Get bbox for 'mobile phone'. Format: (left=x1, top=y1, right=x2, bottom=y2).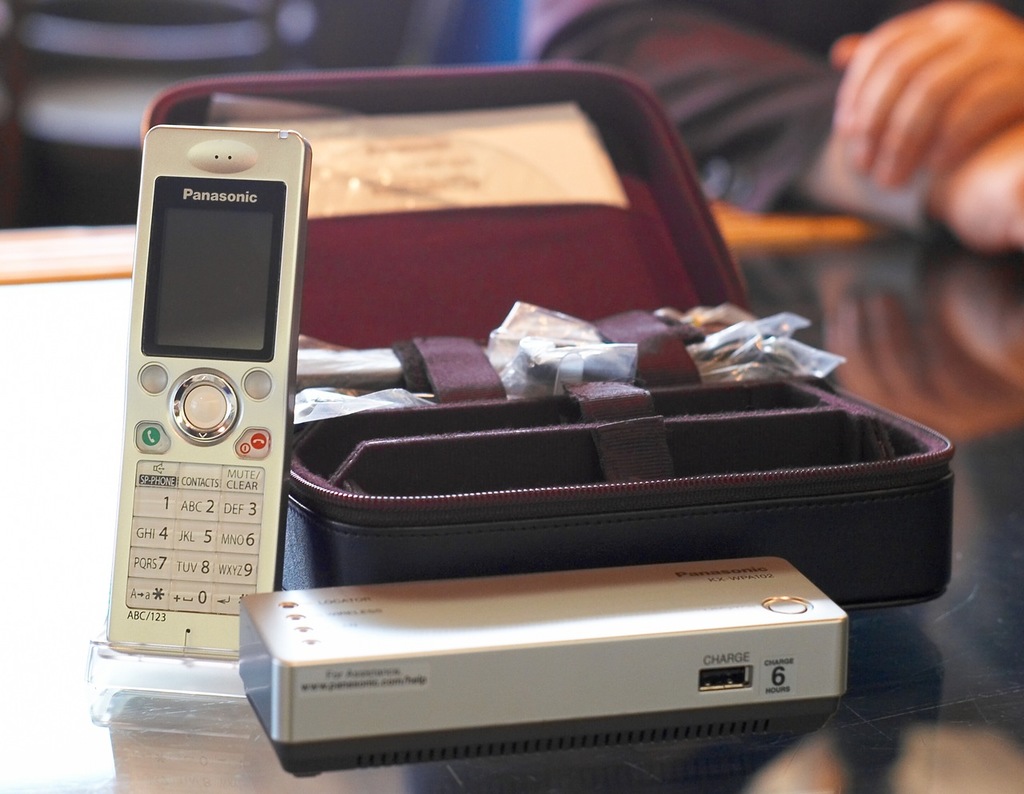
(left=110, top=108, right=301, bottom=682).
